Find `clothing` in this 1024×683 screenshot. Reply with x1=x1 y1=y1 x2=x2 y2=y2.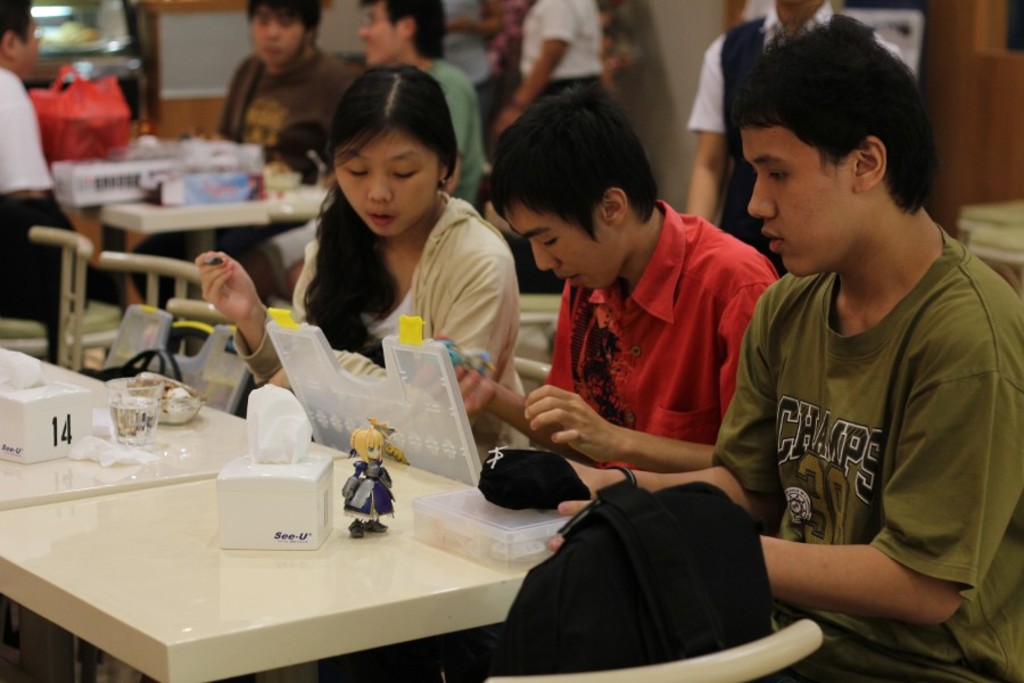
x1=539 y1=200 x2=776 y2=441.
